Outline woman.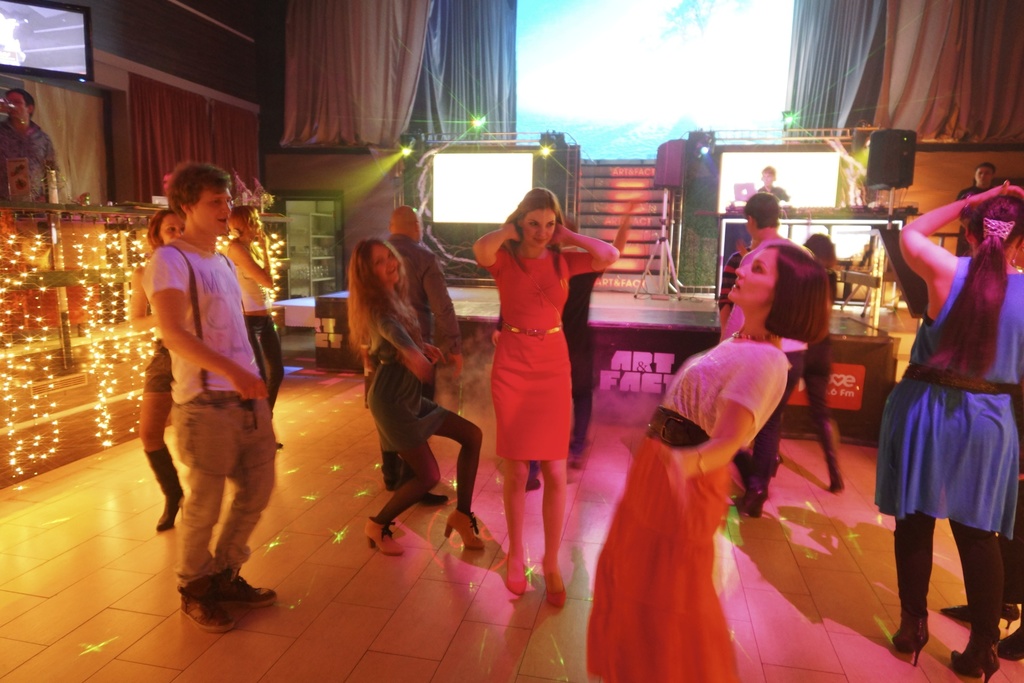
Outline: [472, 189, 620, 605].
